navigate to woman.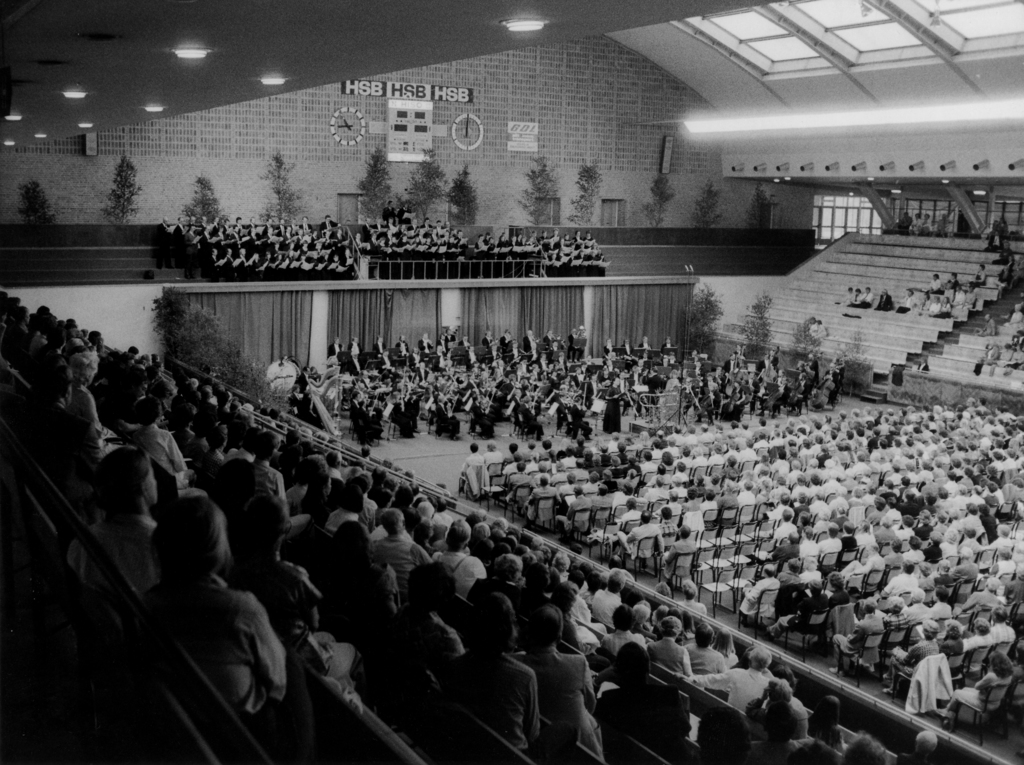
Navigation target: <region>657, 465, 671, 481</region>.
